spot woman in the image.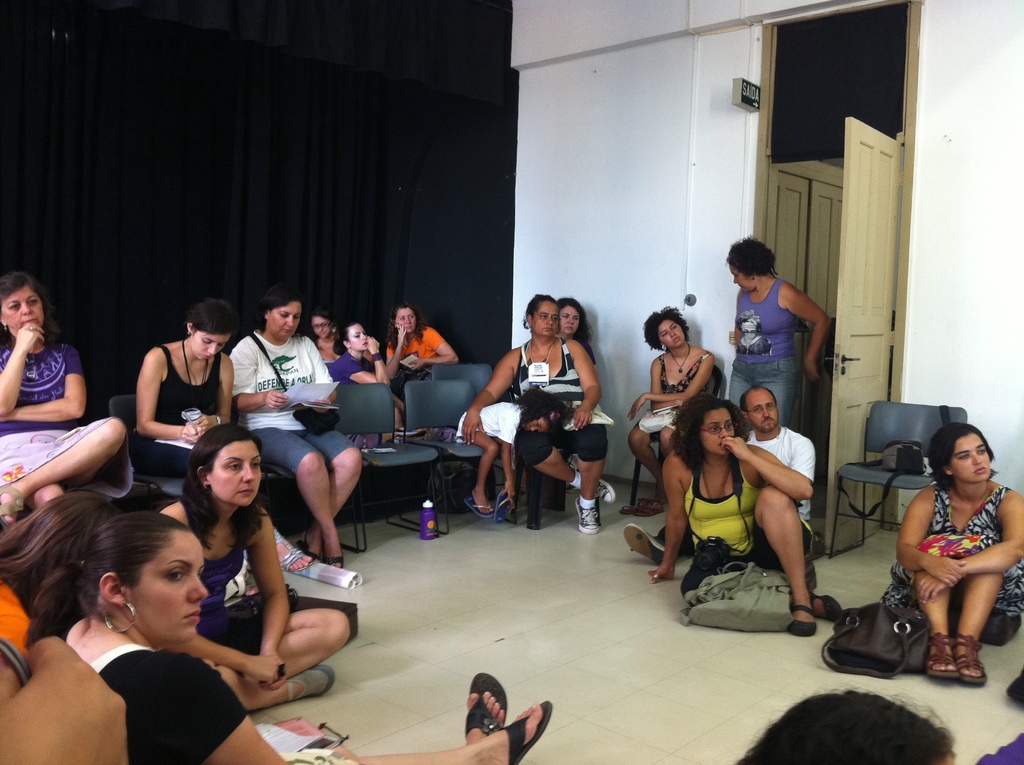
woman found at <box>716,228,845,433</box>.
